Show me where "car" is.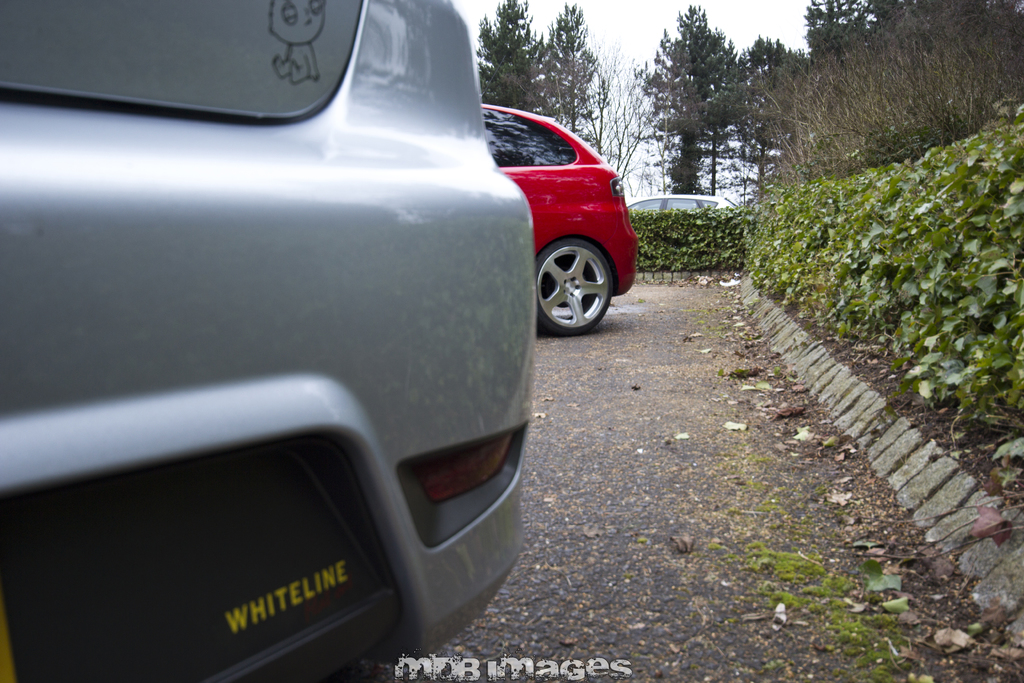
"car" is at (627,194,735,212).
